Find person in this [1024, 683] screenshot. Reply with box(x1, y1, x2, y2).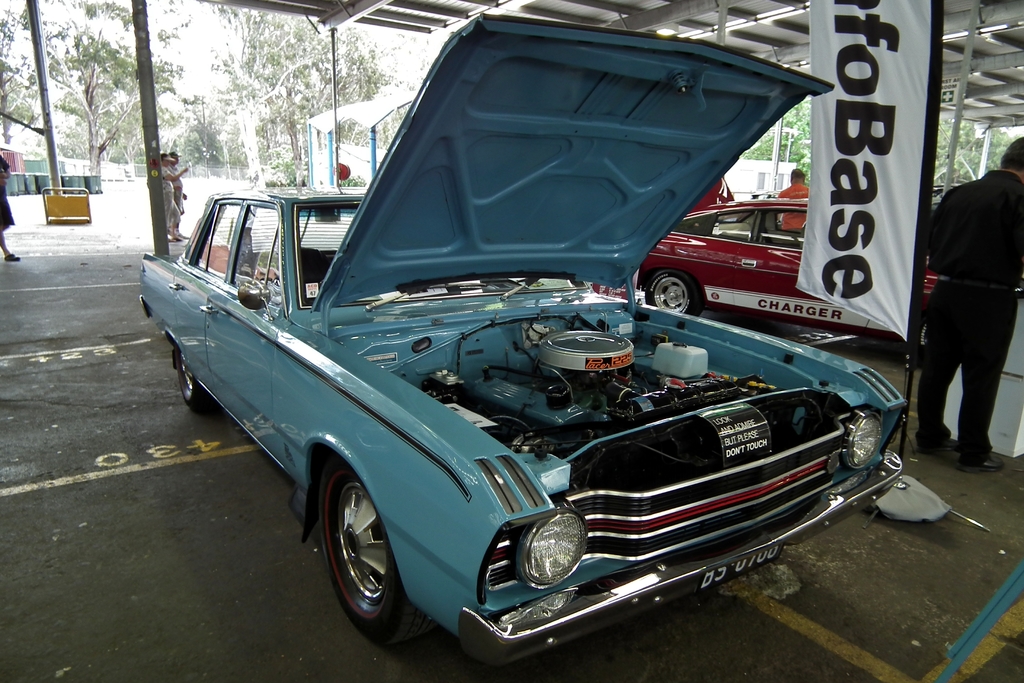
box(166, 149, 189, 236).
